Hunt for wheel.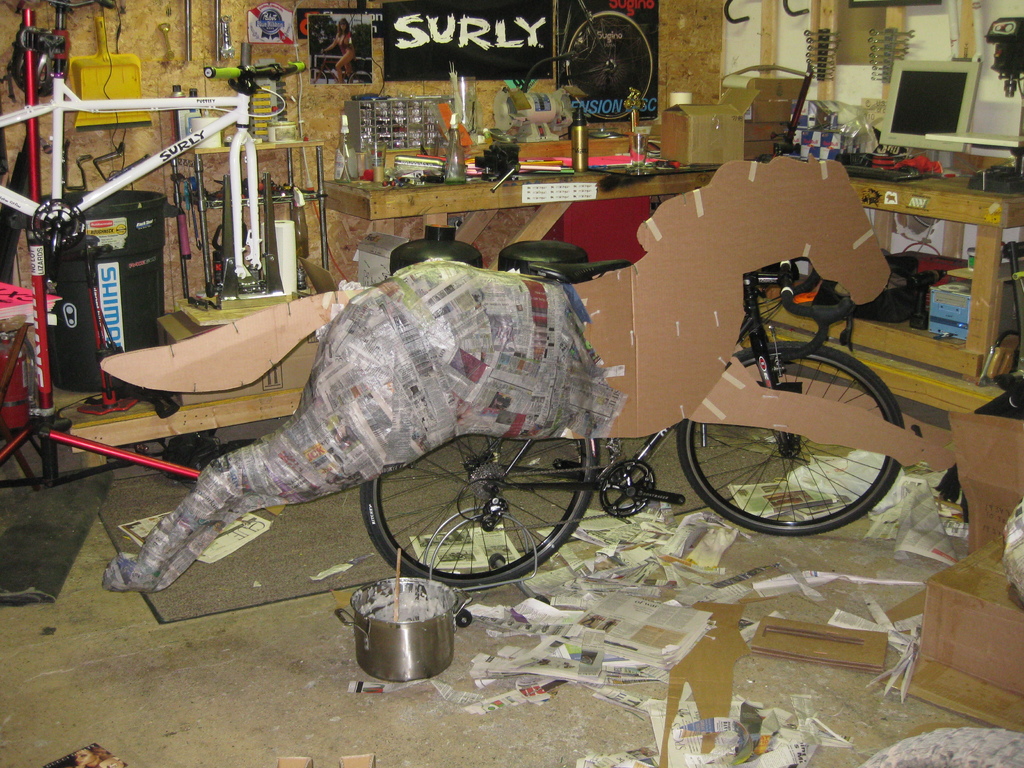
Hunted down at 678, 336, 923, 533.
